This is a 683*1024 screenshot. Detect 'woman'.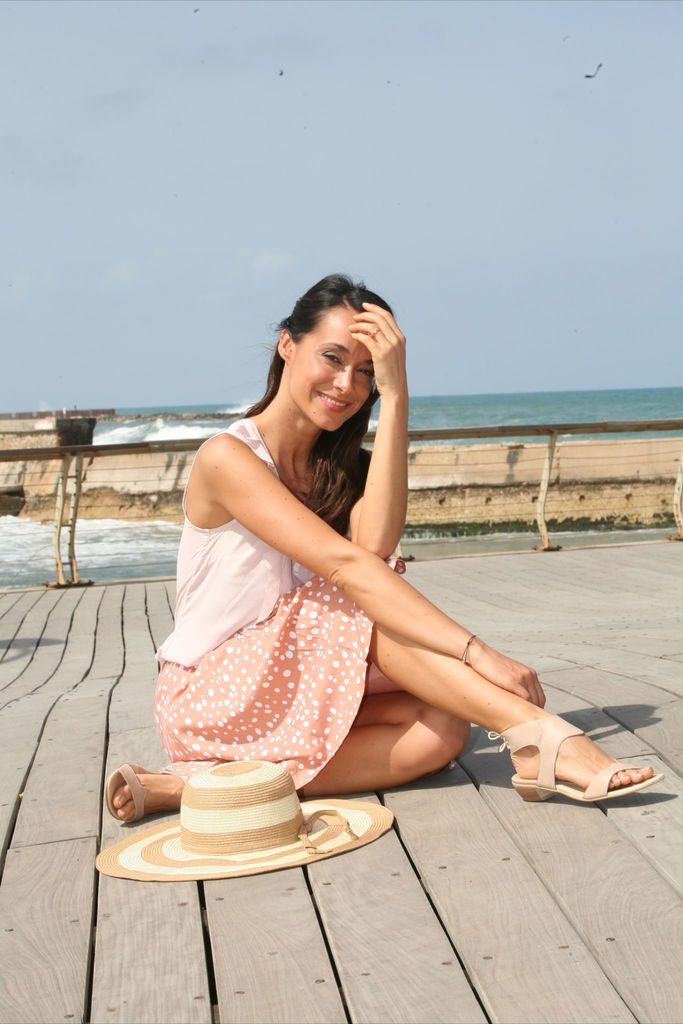
box(148, 262, 572, 862).
